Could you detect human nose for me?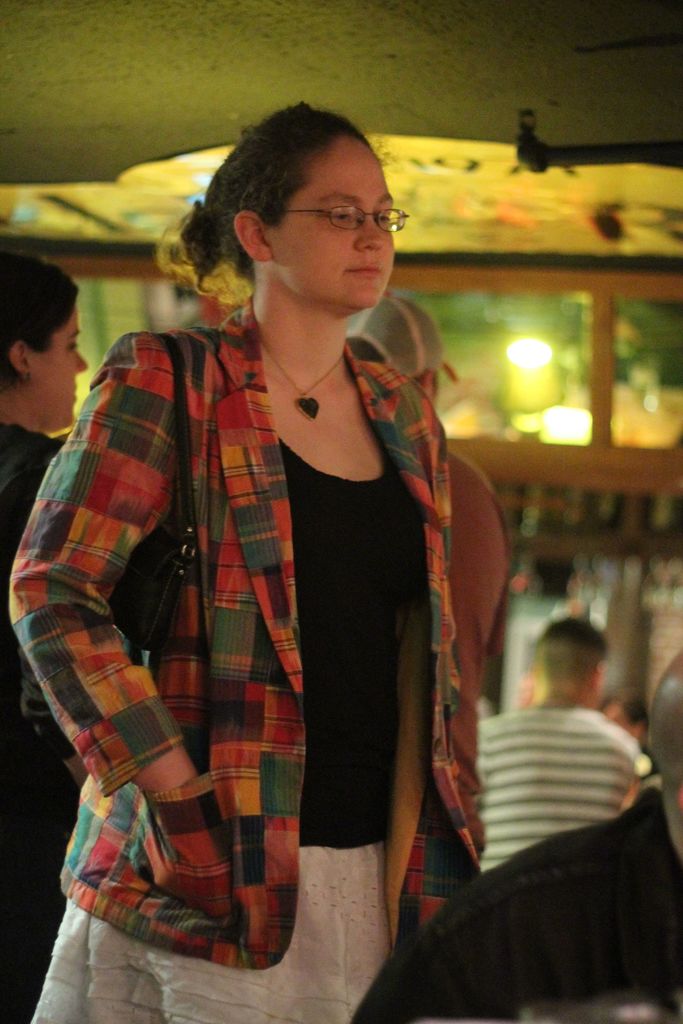
Detection result: 356,217,385,252.
